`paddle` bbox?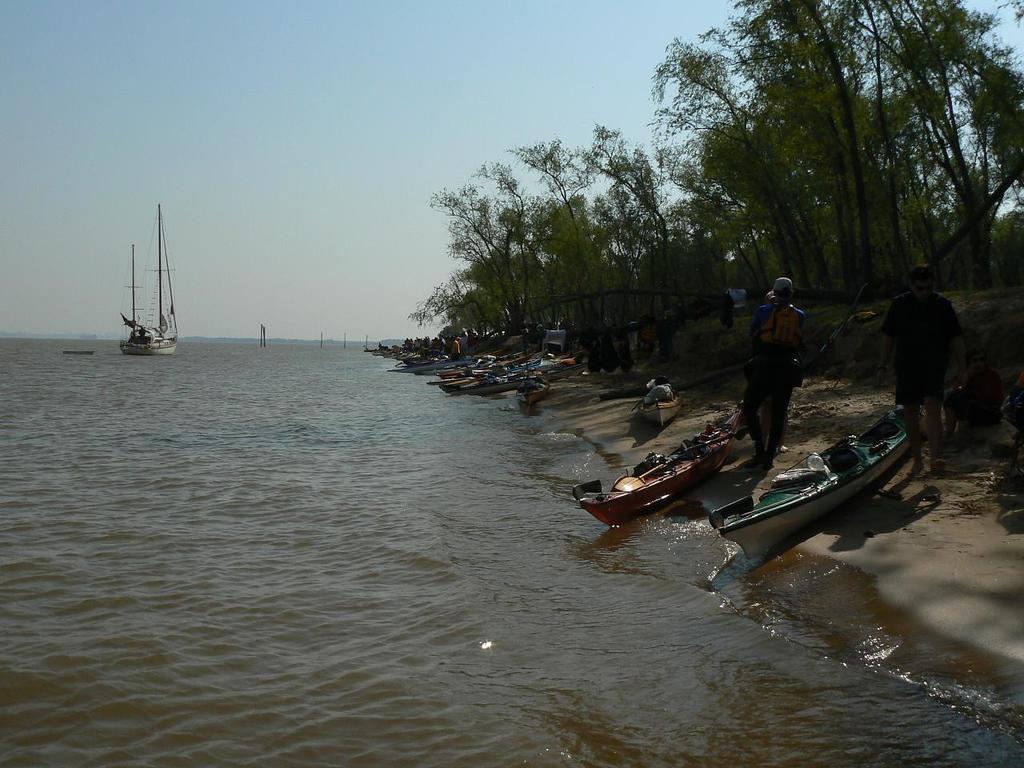
<region>614, 454, 683, 493</region>
